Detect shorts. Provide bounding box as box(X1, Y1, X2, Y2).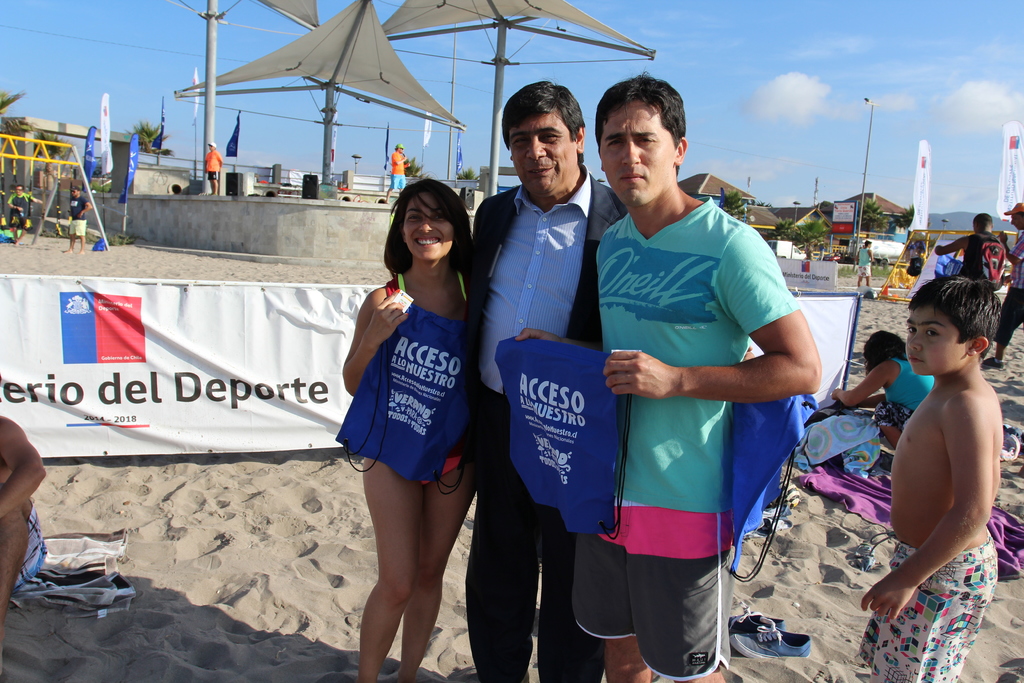
box(871, 403, 908, 431).
